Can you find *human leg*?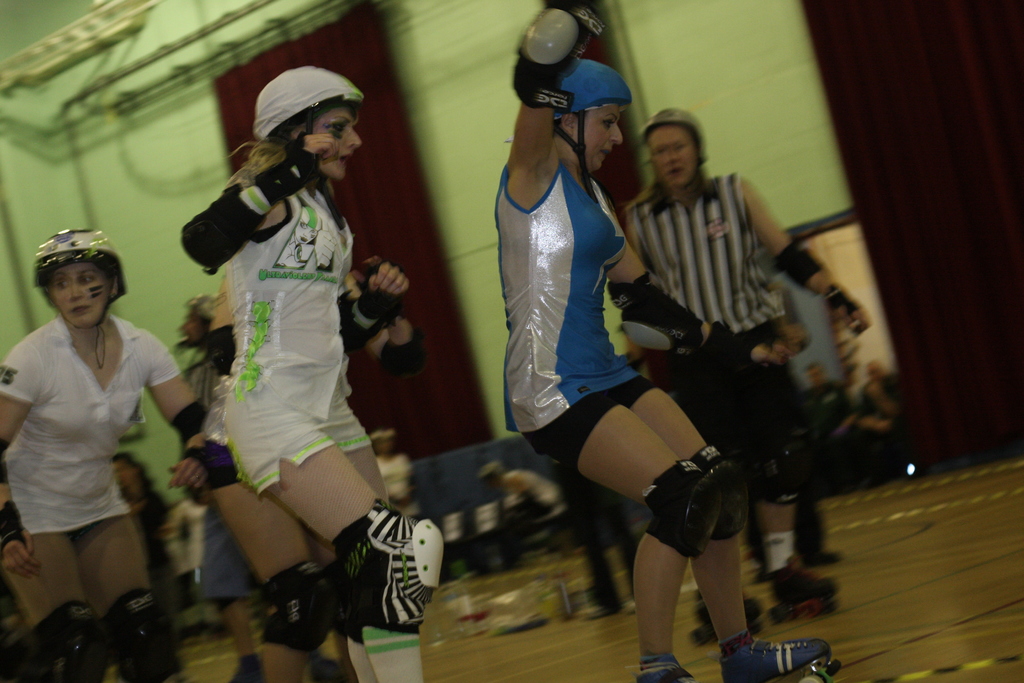
Yes, bounding box: <box>244,431,450,682</box>.
